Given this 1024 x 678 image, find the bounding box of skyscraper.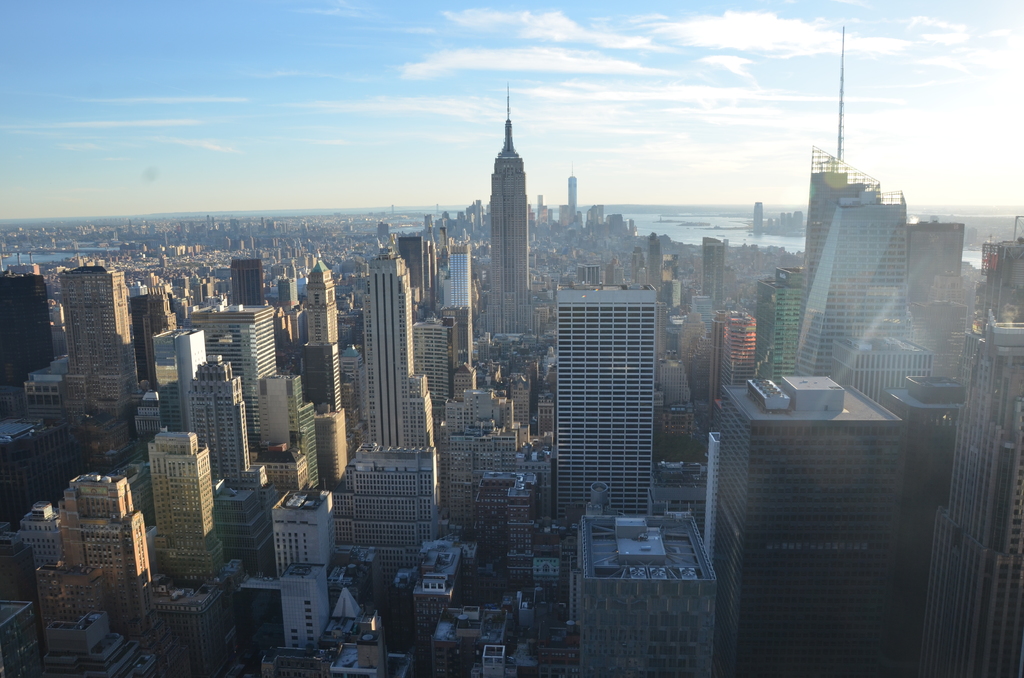
<bbox>229, 258, 263, 308</bbox>.
